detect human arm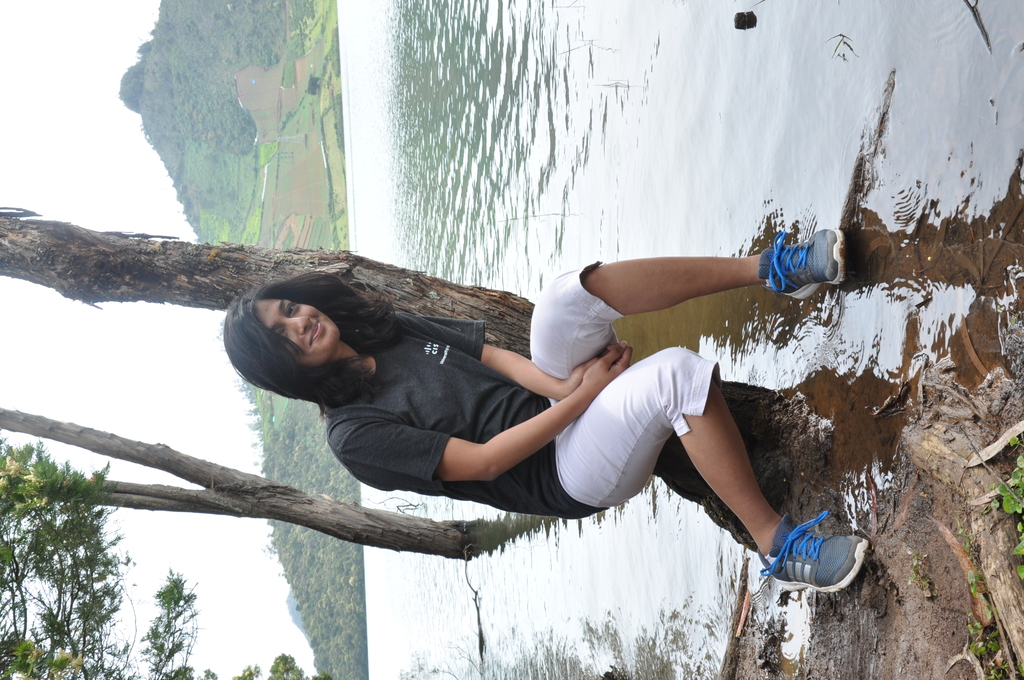
pyautogui.locateOnScreen(335, 340, 627, 480)
